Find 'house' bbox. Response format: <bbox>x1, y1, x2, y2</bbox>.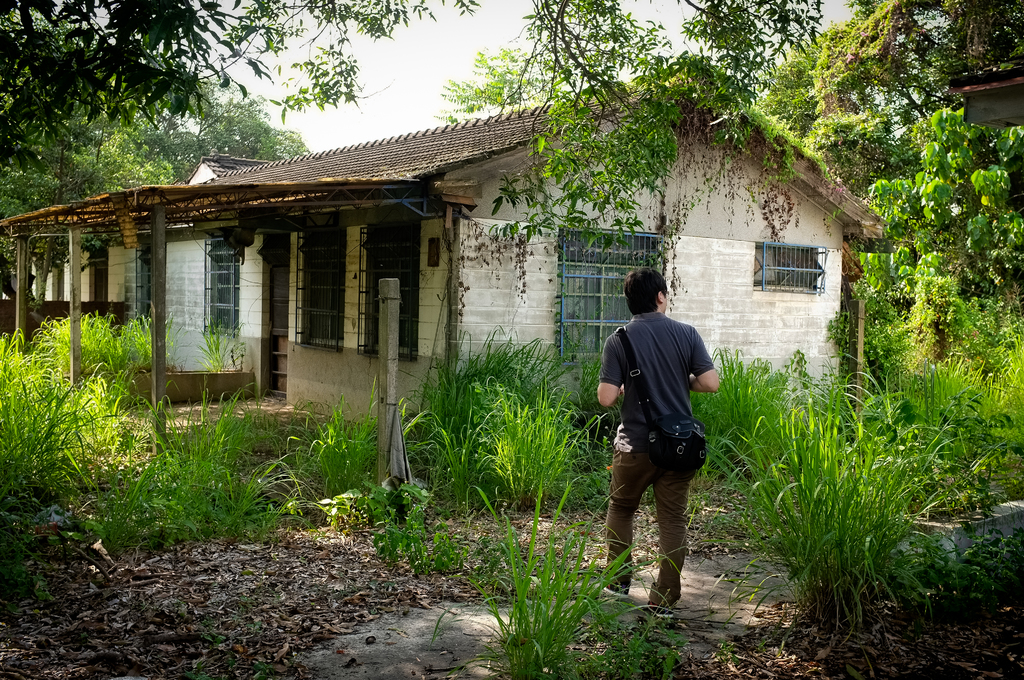
<bbox>0, 65, 890, 440</bbox>.
